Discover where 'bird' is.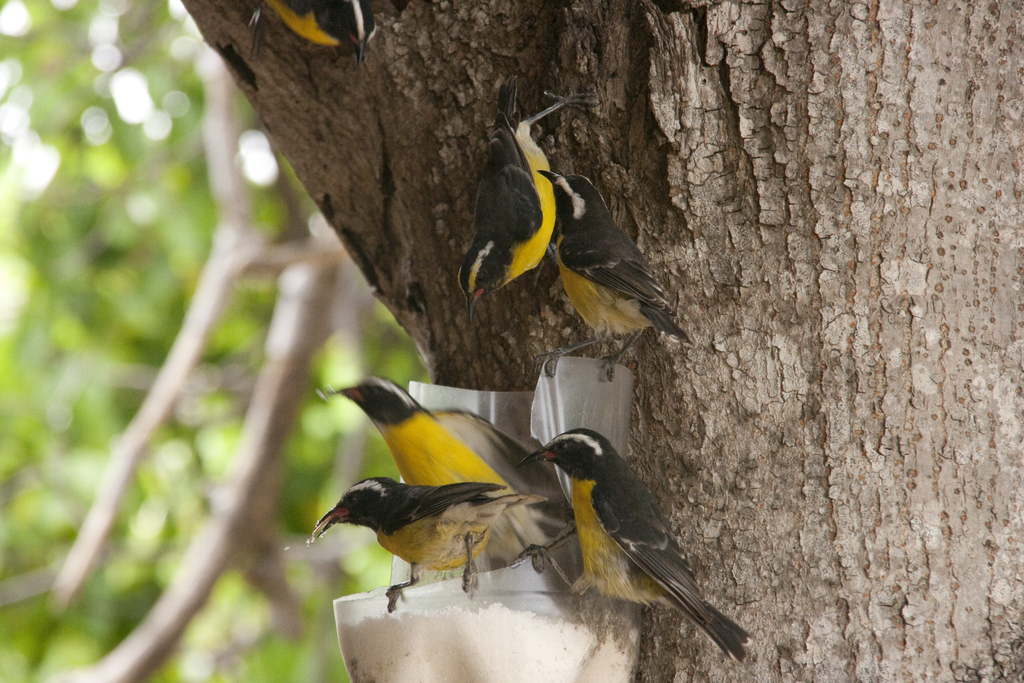
Discovered at l=312, t=372, r=582, b=552.
